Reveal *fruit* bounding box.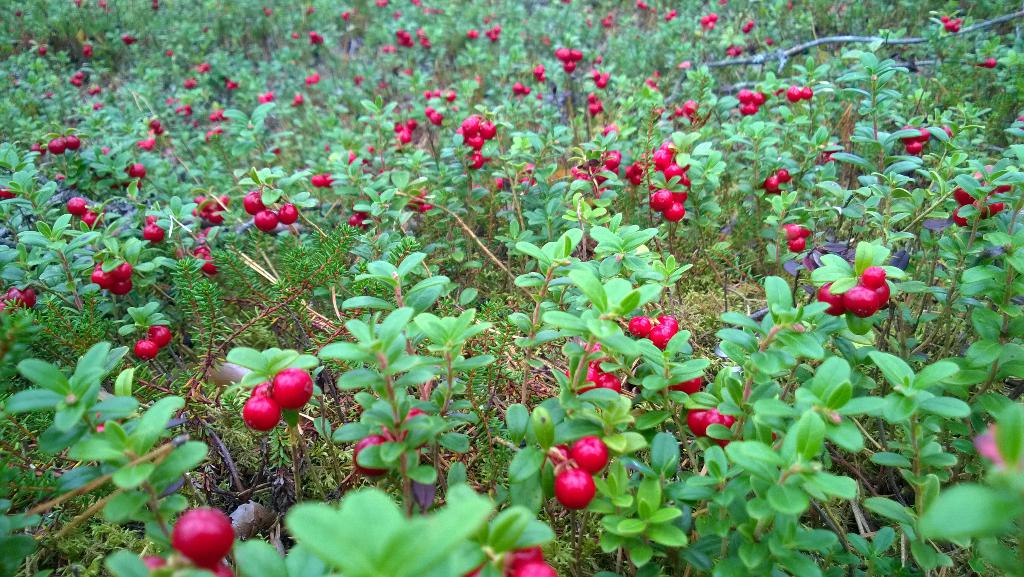
Revealed: (141,227,170,244).
